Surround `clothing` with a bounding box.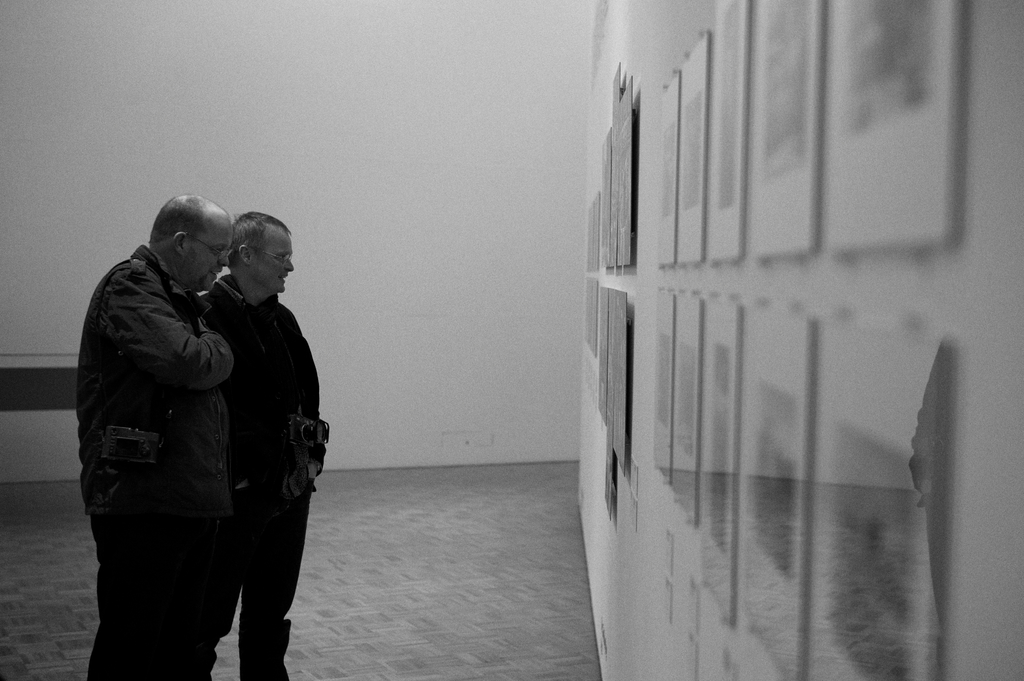
detection(173, 215, 310, 635).
